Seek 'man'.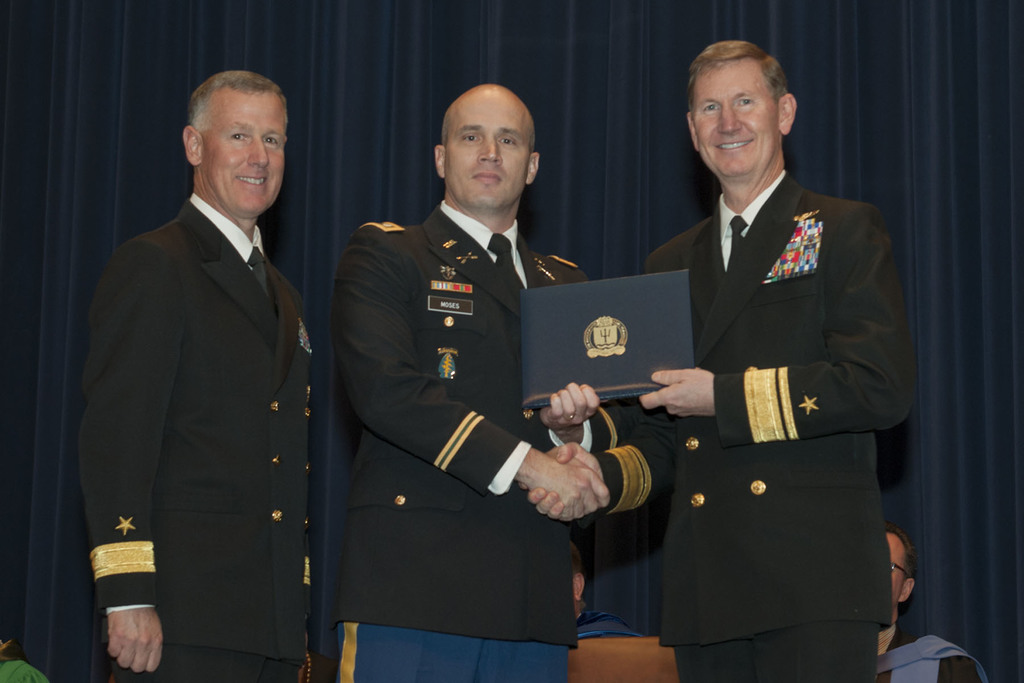
detection(76, 67, 318, 682).
